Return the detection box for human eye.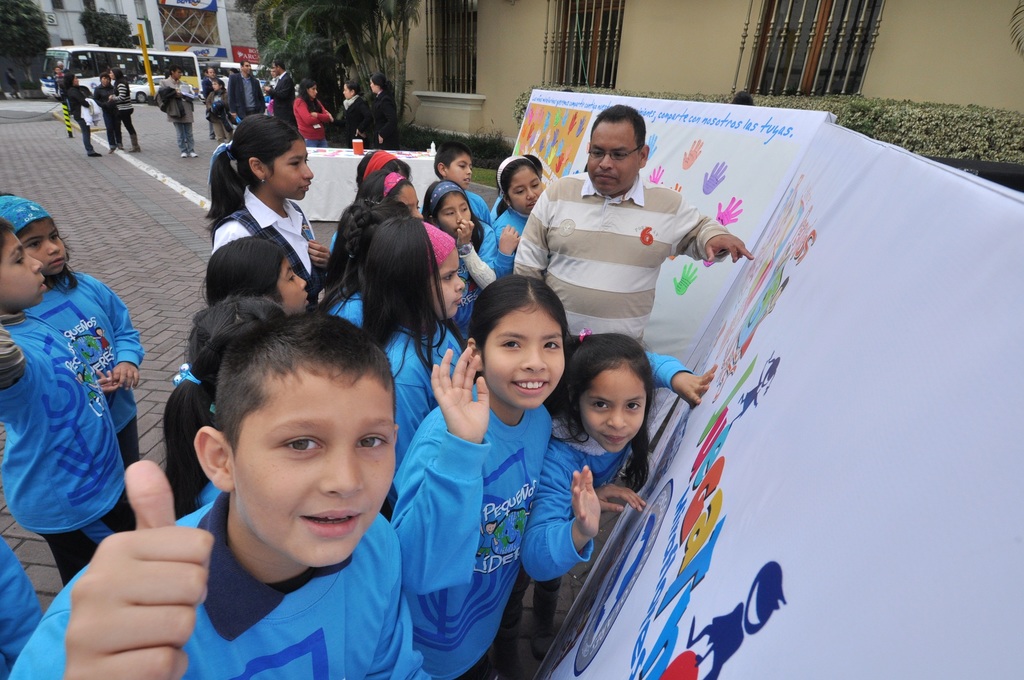
(625, 395, 644, 411).
